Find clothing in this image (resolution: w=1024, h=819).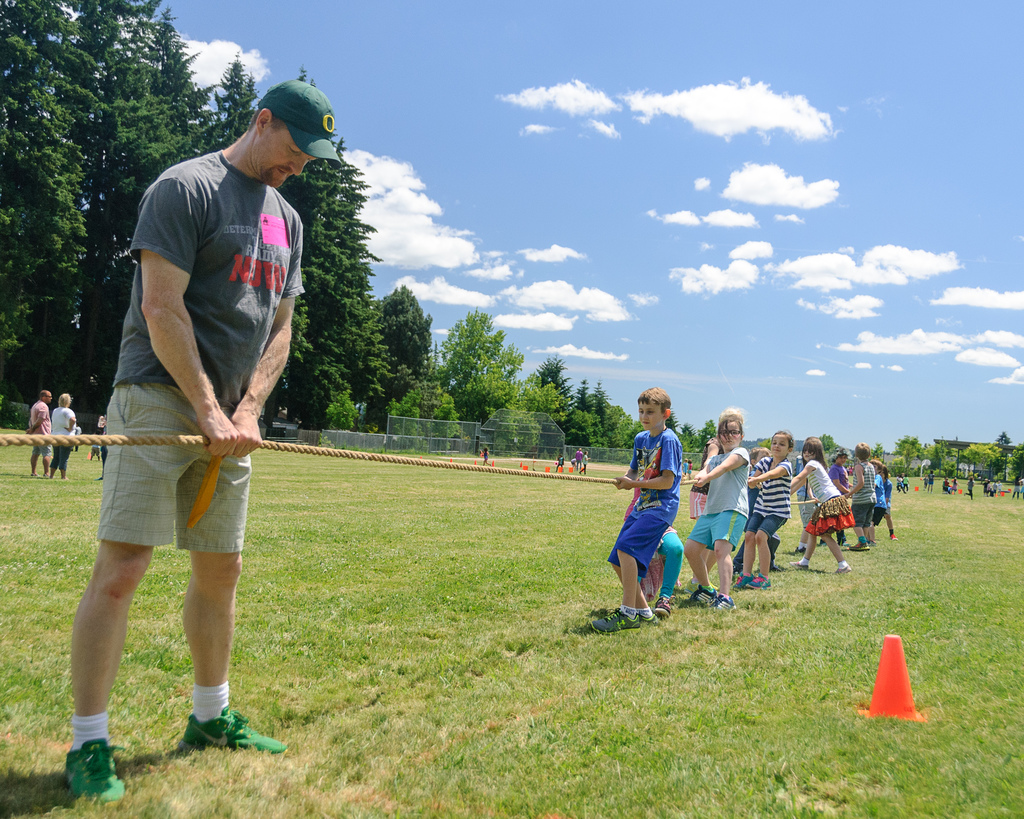
[604,425,680,578].
